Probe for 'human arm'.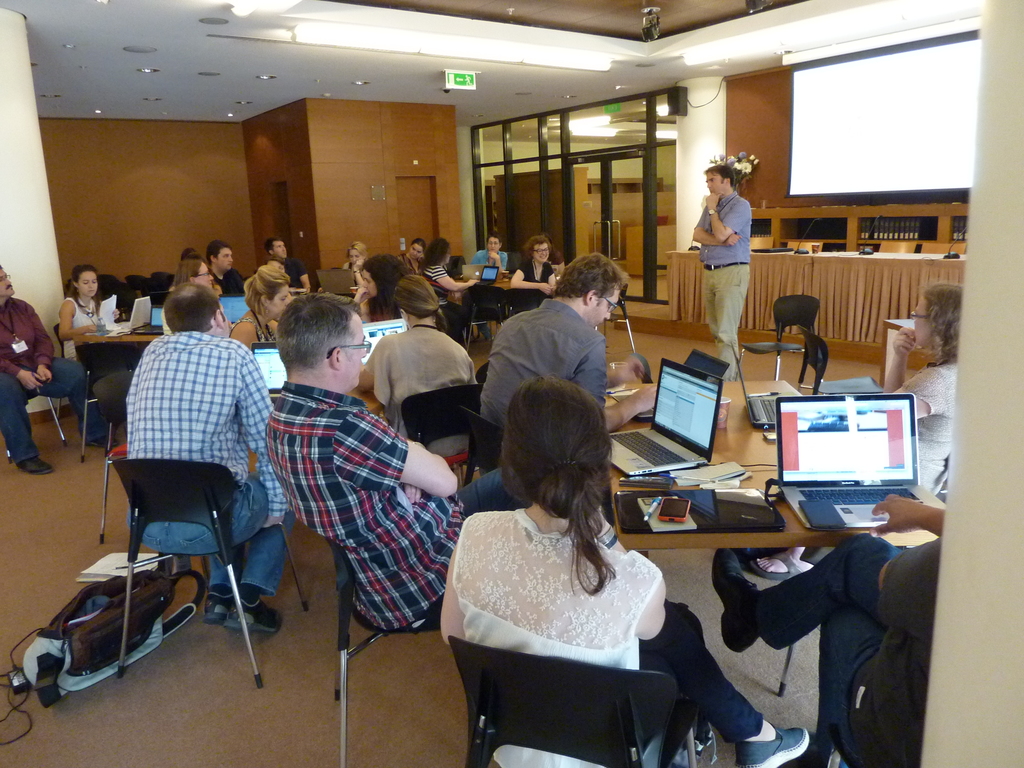
Probe result: x1=336 y1=387 x2=461 y2=506.
